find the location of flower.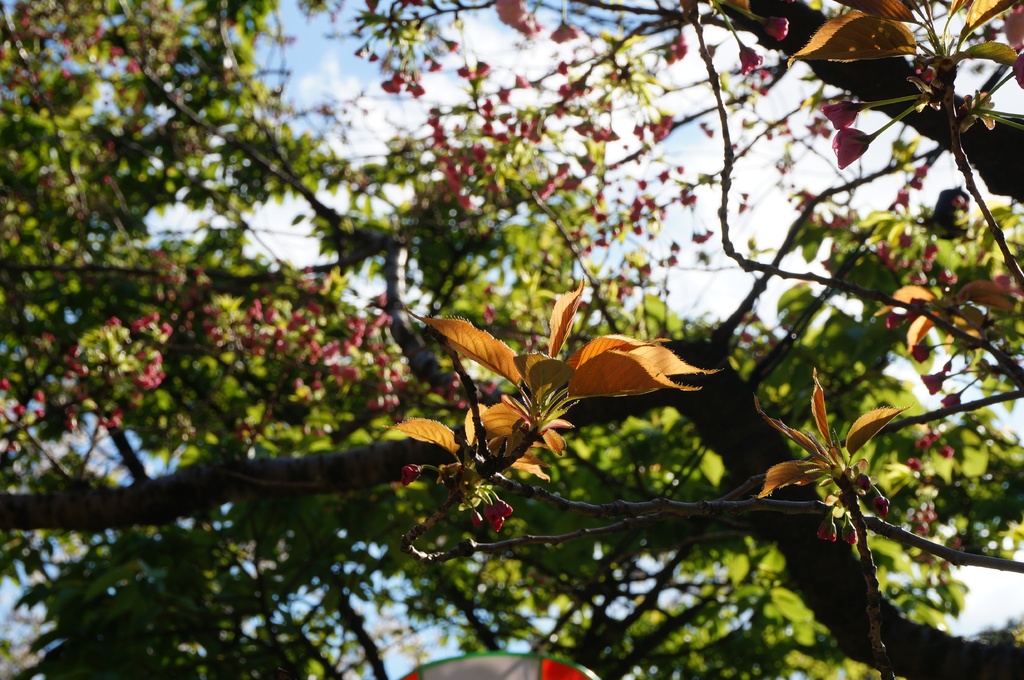
Location: [492, 0, 529, 28].
